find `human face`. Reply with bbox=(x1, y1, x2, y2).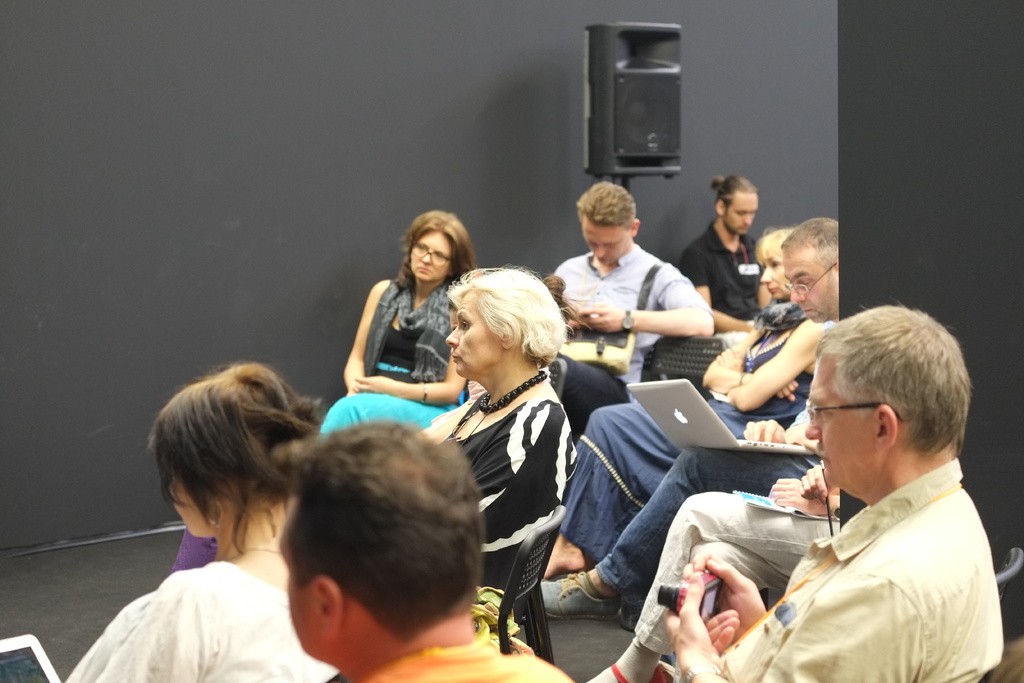
bbox=(758, 257, 788, 299).
